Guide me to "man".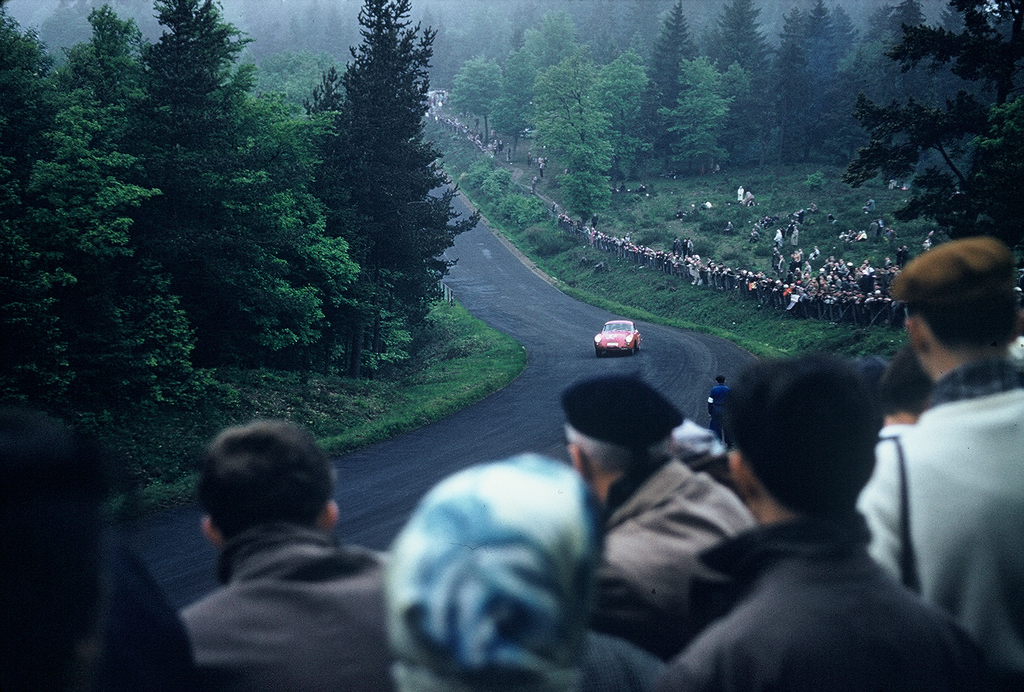
Guidance: crop(159, 420, 430, 682).
